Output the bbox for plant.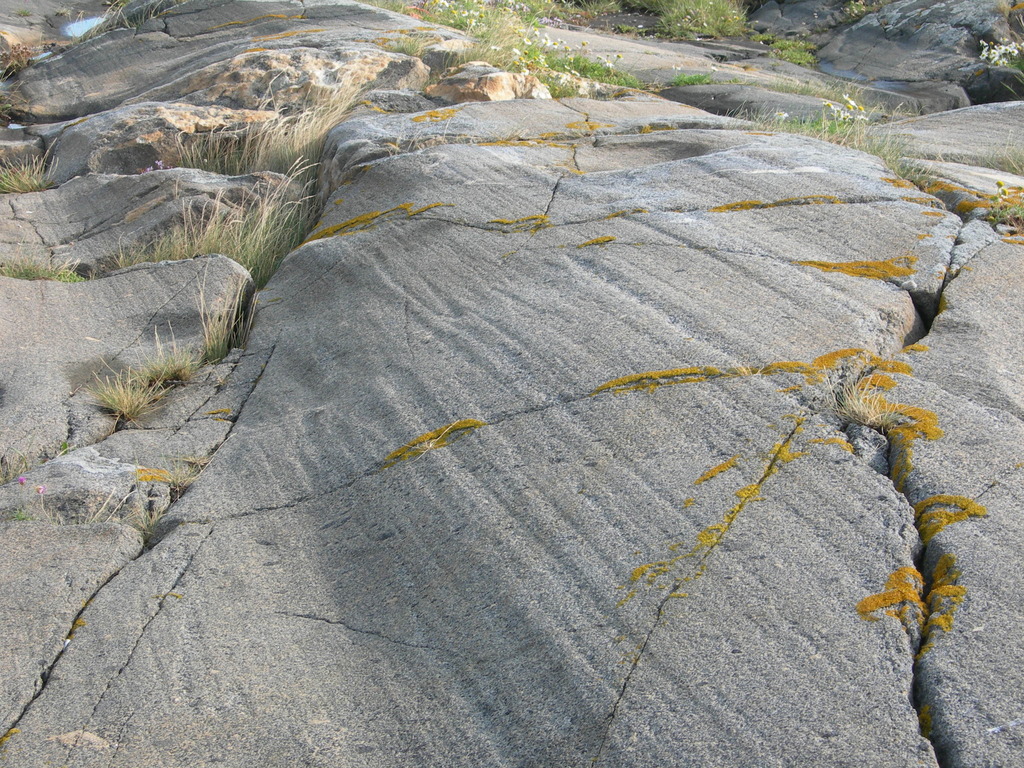
908 145 948 191.
